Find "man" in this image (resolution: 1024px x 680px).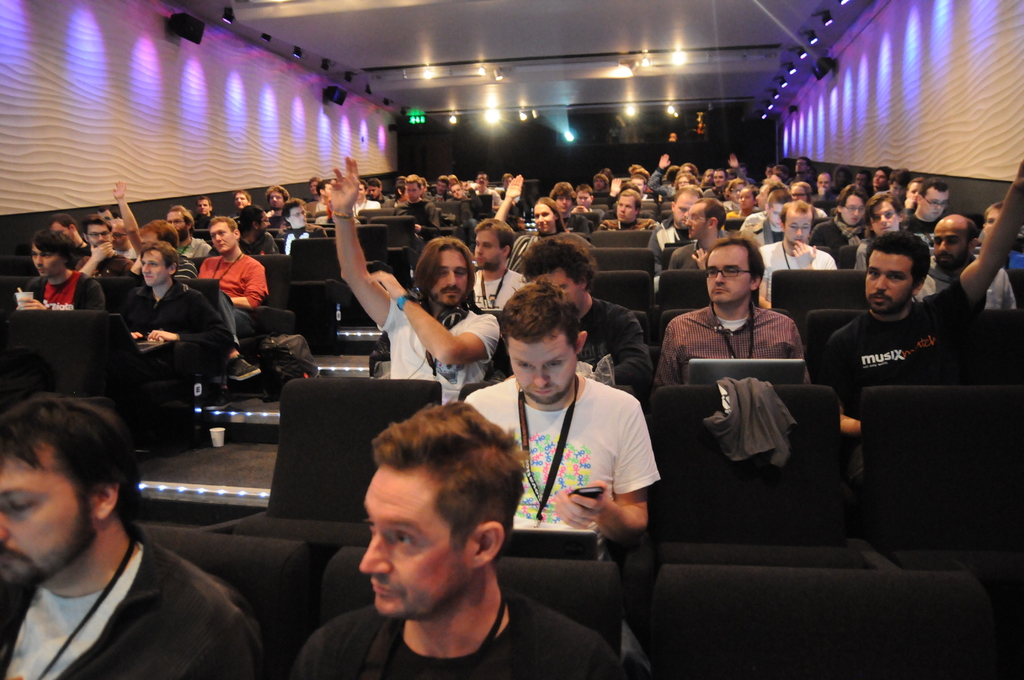
select_region(264, 184, 292, 217).
